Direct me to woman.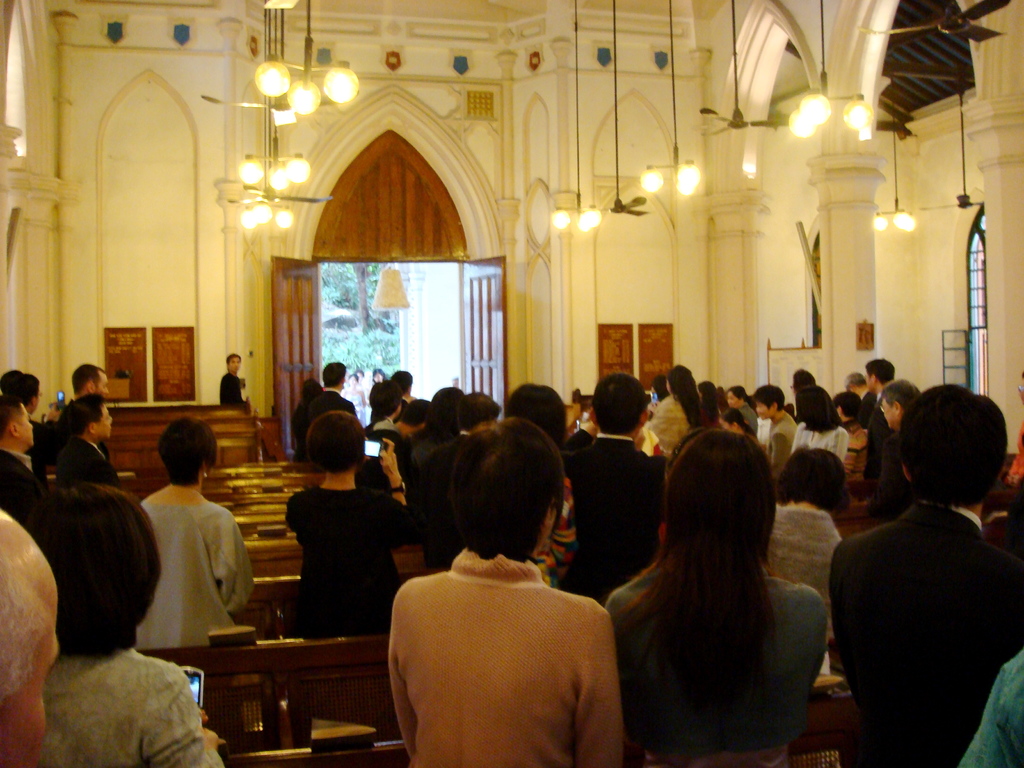
Direction: (136,418,259,650).
